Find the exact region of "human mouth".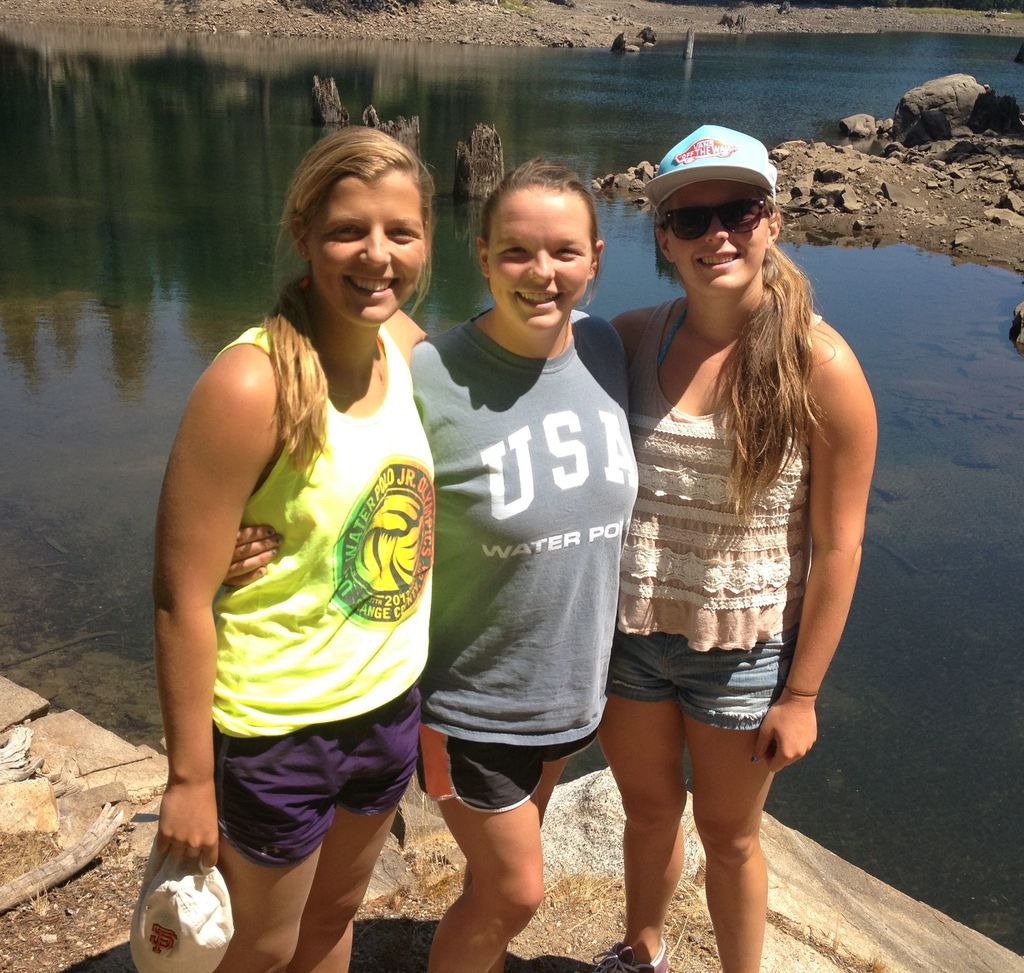
Exact region: l=339, t=271, r=401, b=297.
